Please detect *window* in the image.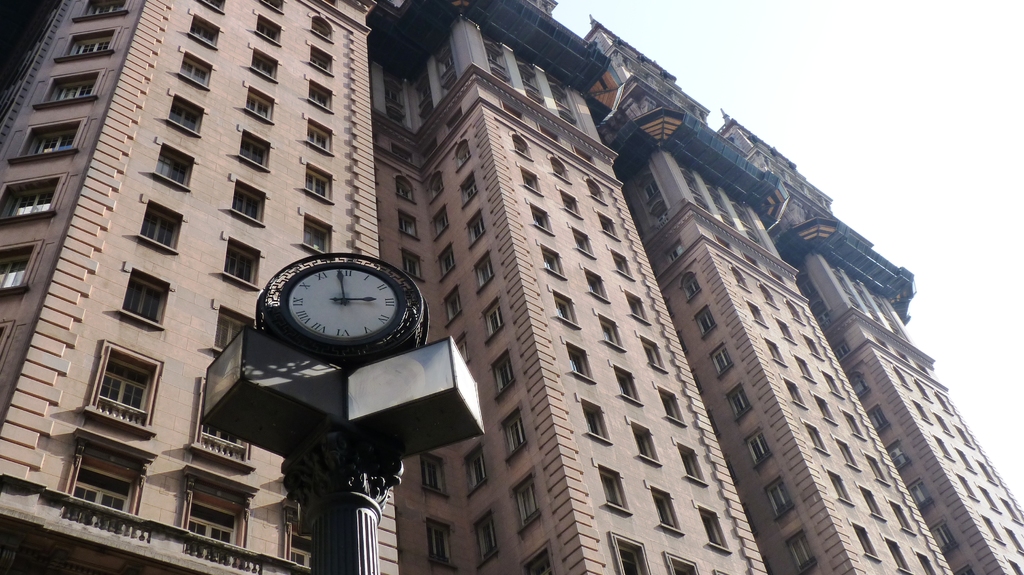
bbox(656, 390, 686, 425).
